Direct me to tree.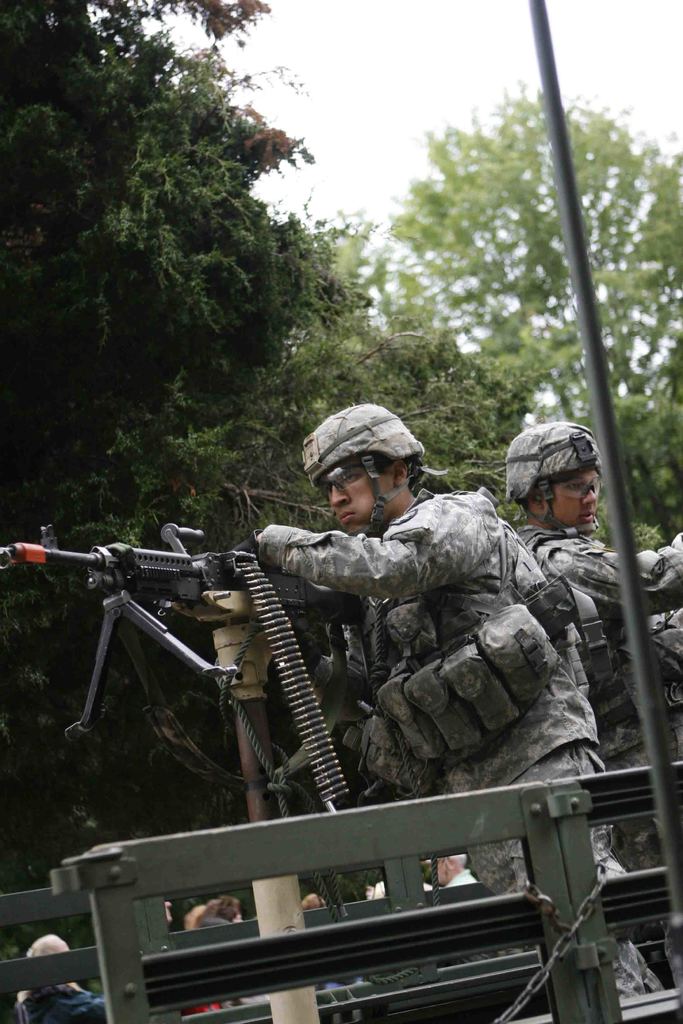
Direction: 17/76/354/477.
